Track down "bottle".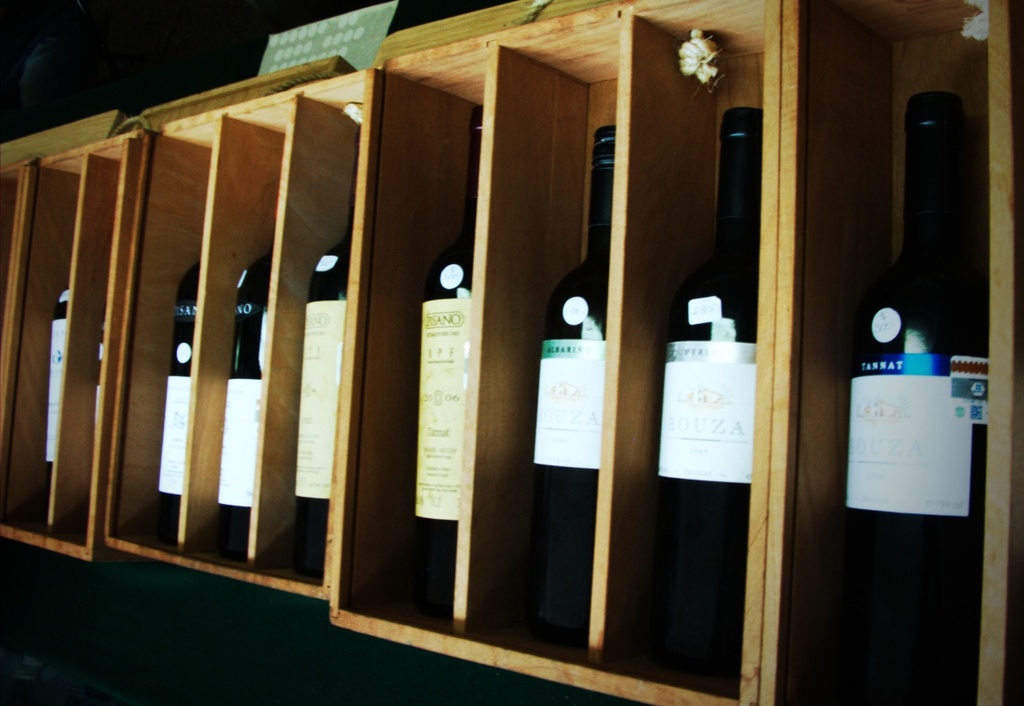
Tracked to select_region(829, 72, 1001, 689).
